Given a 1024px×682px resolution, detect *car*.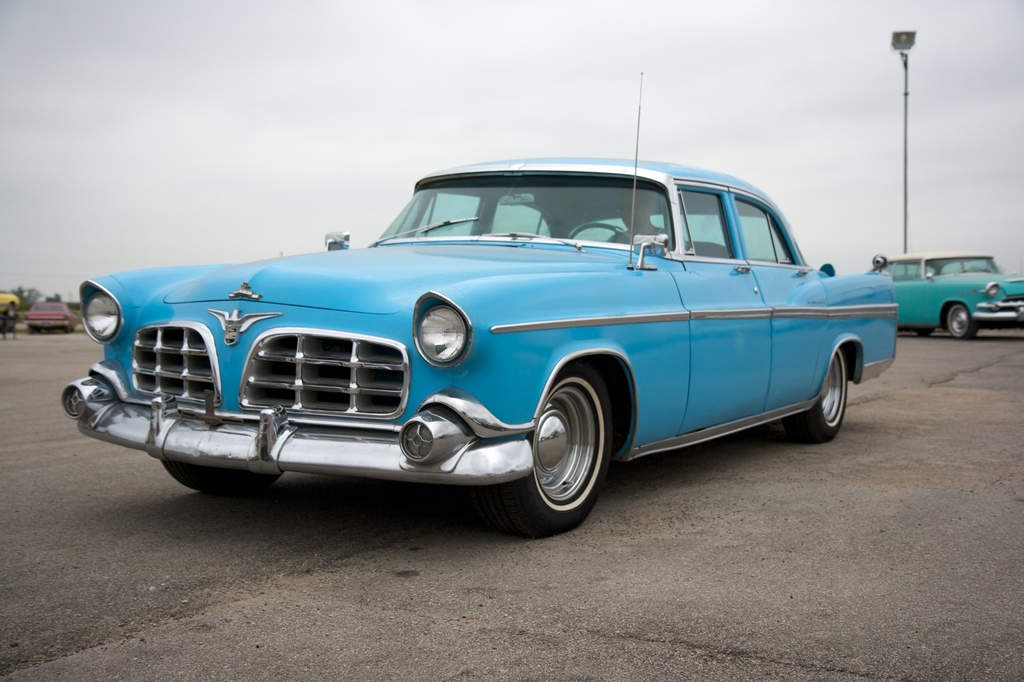
select_region(868, 250, 1023, 343).
